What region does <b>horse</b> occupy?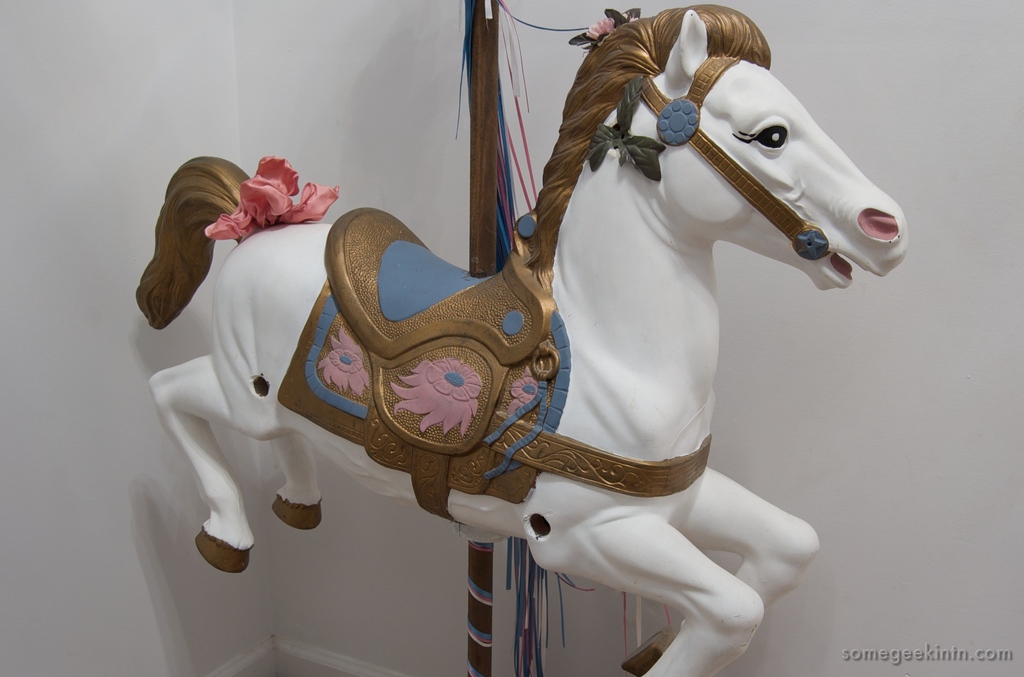
{"left": 133, "top": 1, "right": 911, "bottom": 676}.
